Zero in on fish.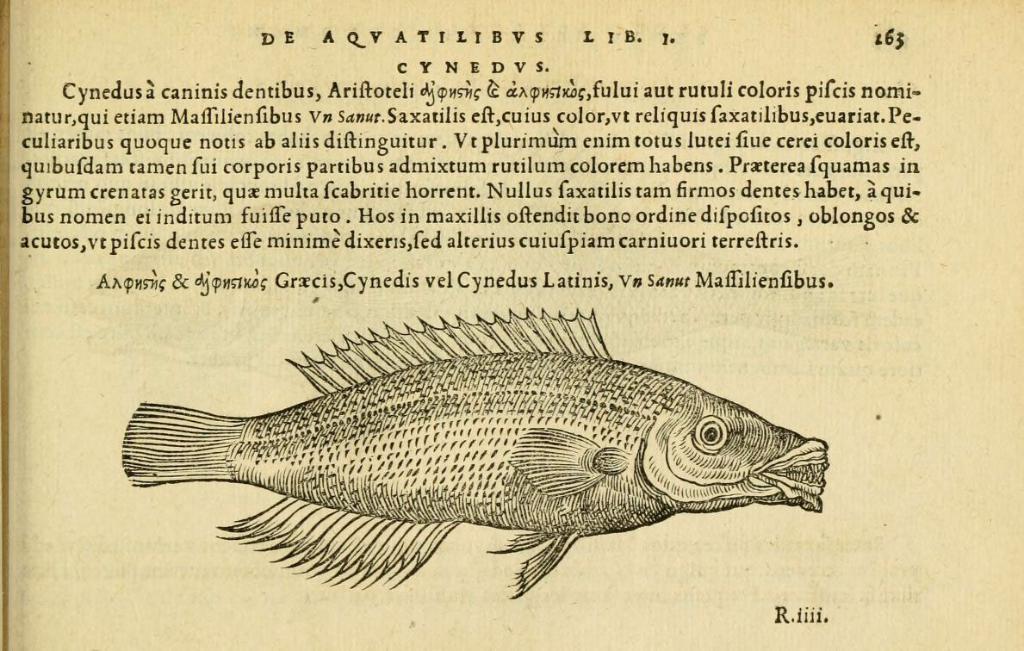
Zeroed in: <region>124, 311, 839, 600</region>.
